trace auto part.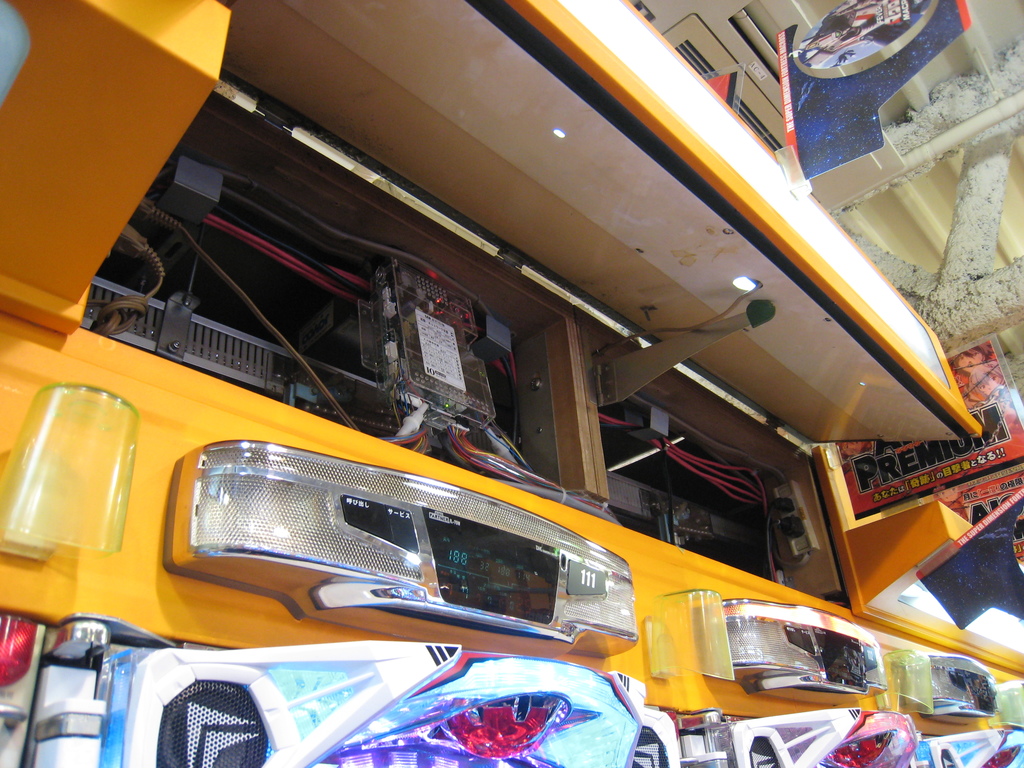
Traced to (x1=689, y1=595, x2=897, y2=704).
